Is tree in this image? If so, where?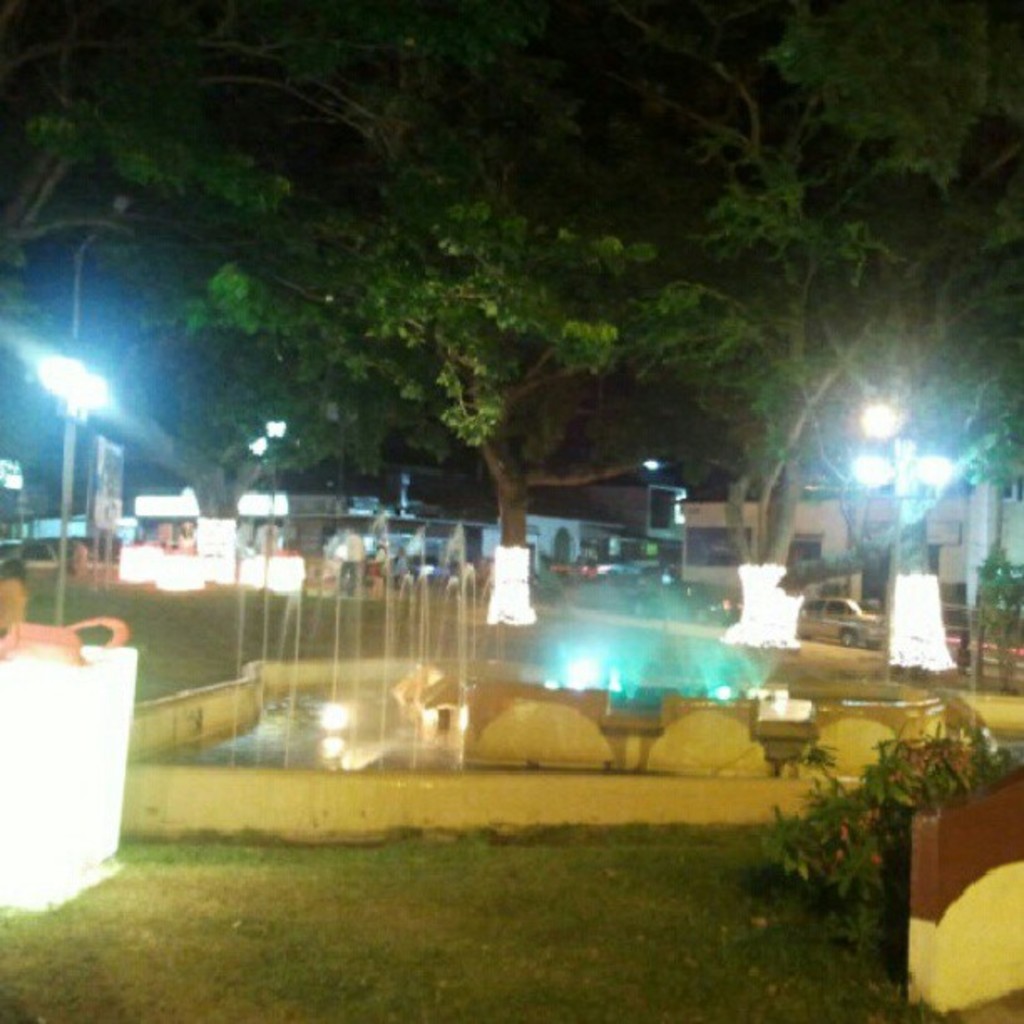
Yes, at l=0, t=10, r=330, b=355.
